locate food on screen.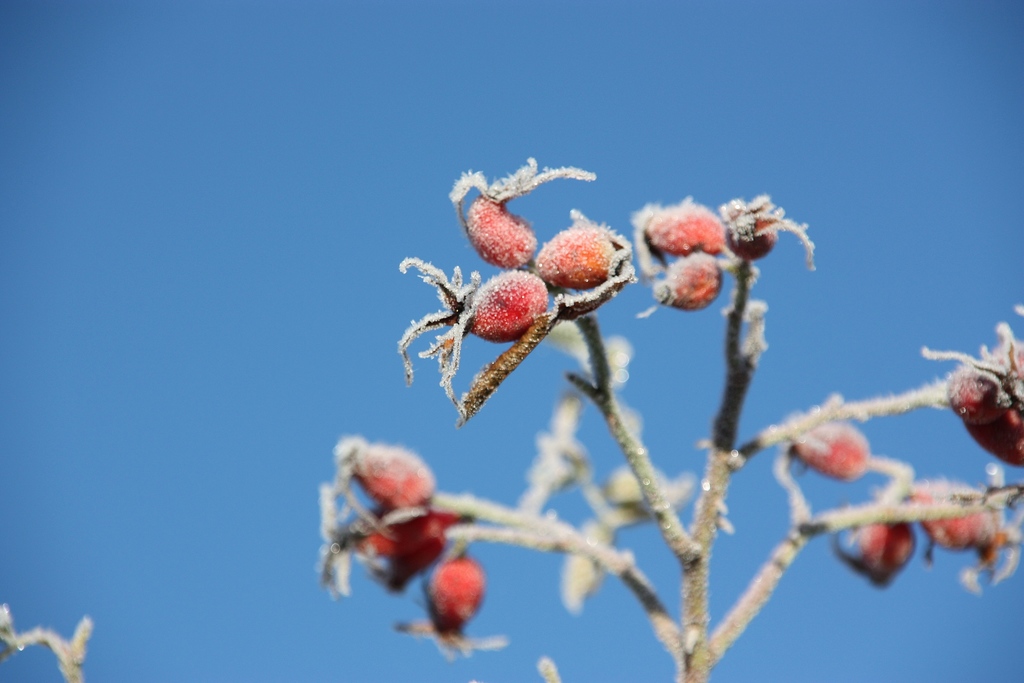
On screen at bbox=(721, 199, 780, 261).
